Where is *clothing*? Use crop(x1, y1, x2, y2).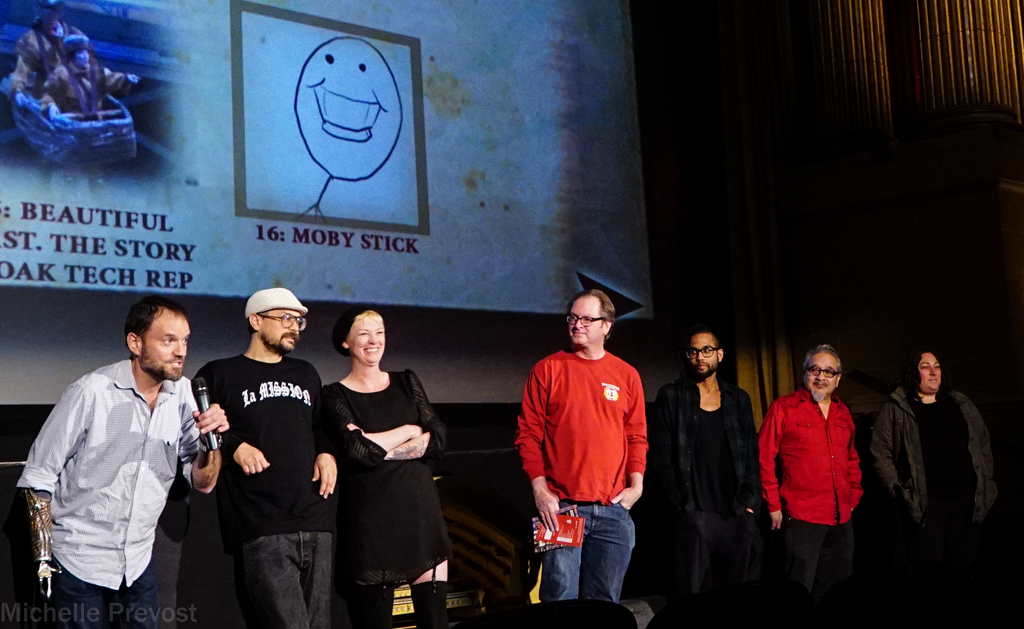
crop(20, 341, 193, 612).
